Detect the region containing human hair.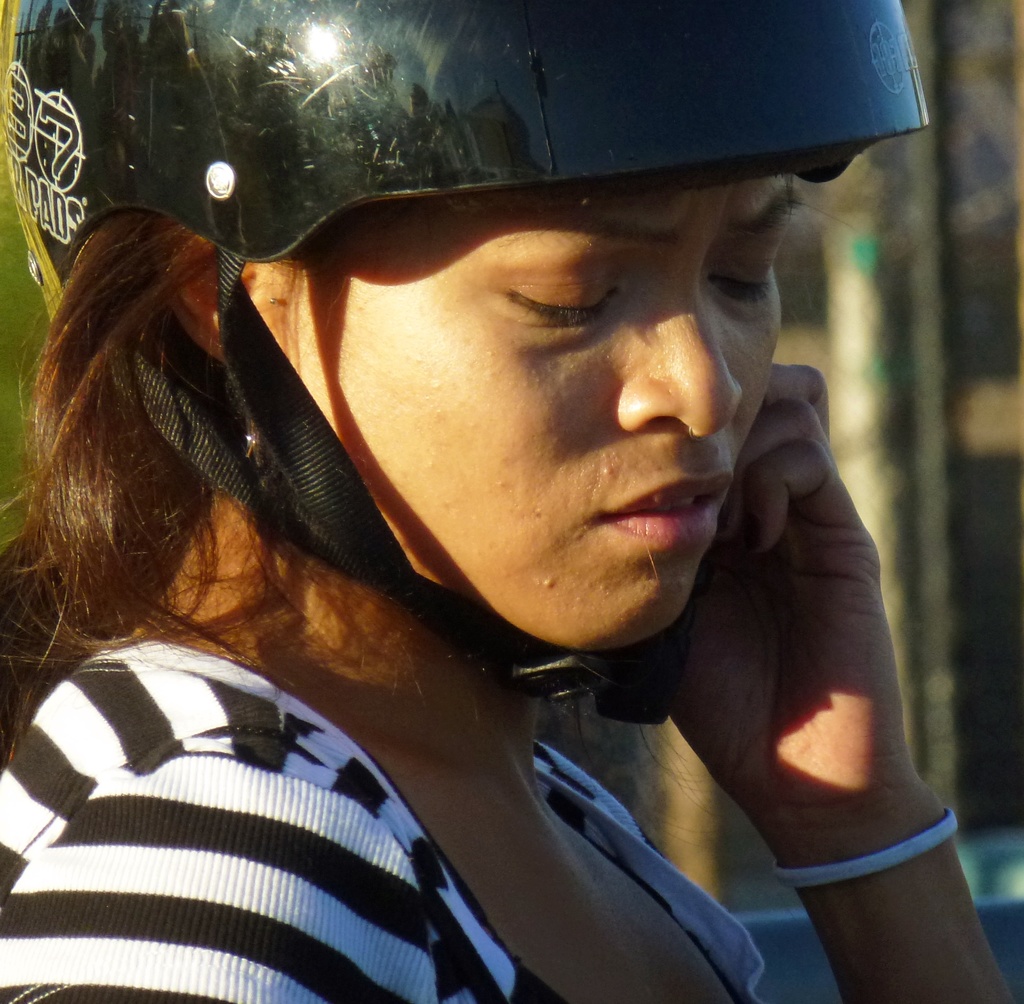
(0, 190, 316, 742).
